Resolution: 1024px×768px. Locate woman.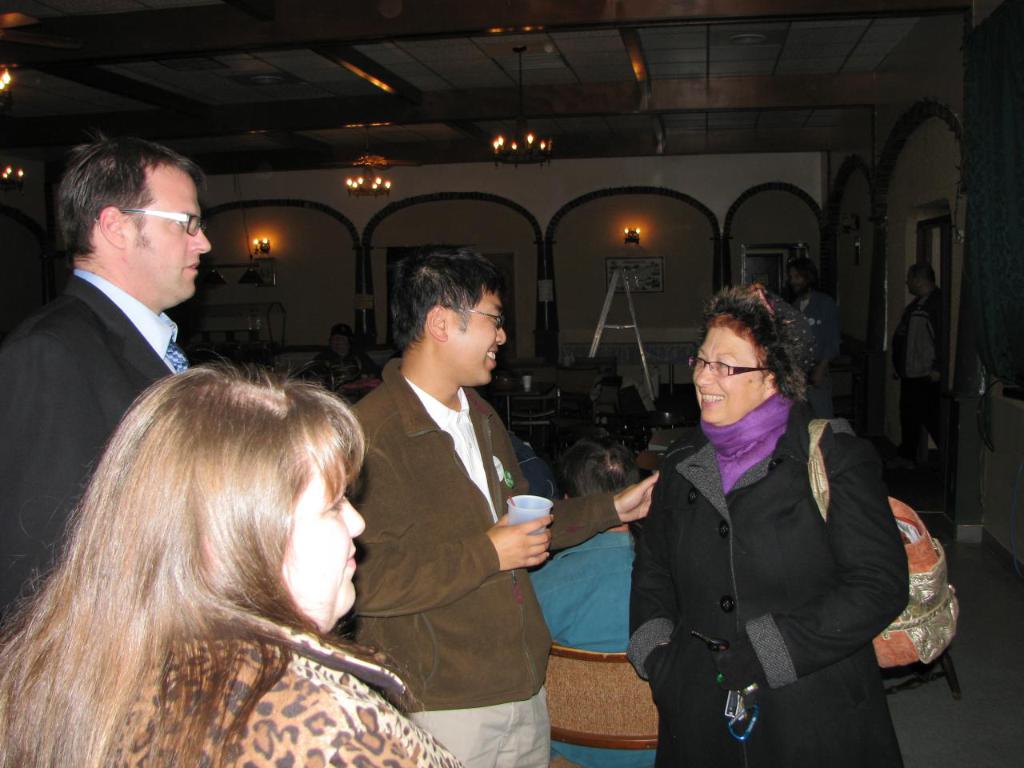
{"left": 621, "top": 288, "right": 921, "bottom": 762}.
